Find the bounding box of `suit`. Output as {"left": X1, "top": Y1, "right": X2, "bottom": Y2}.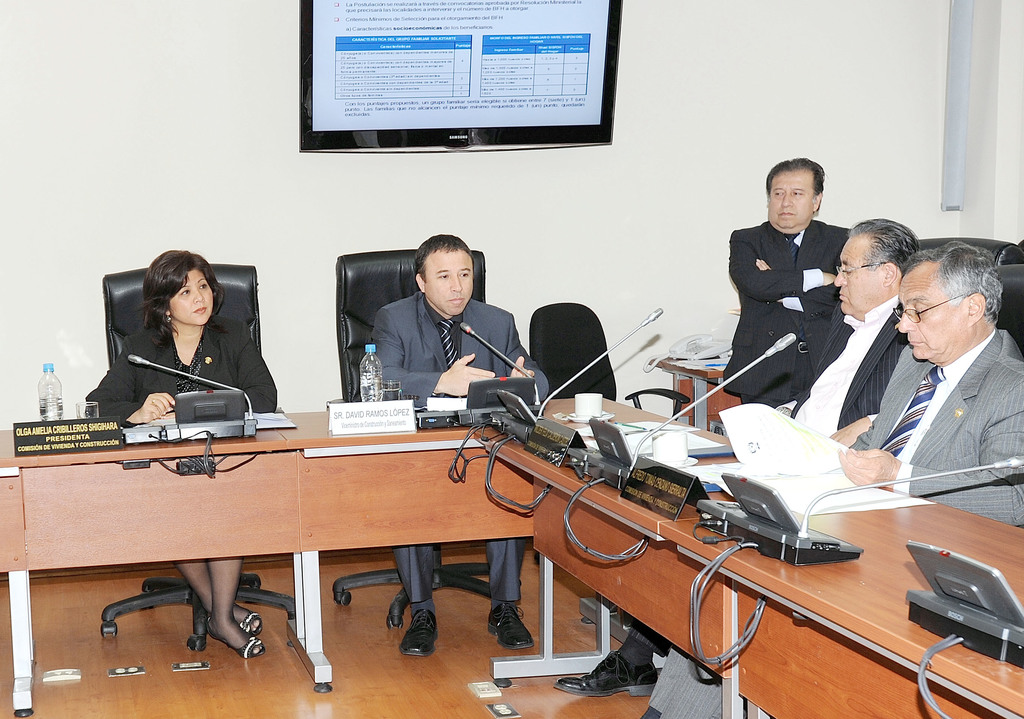
{"left": 646, "top": 326, "right": 1023, "bottom": 718}.
